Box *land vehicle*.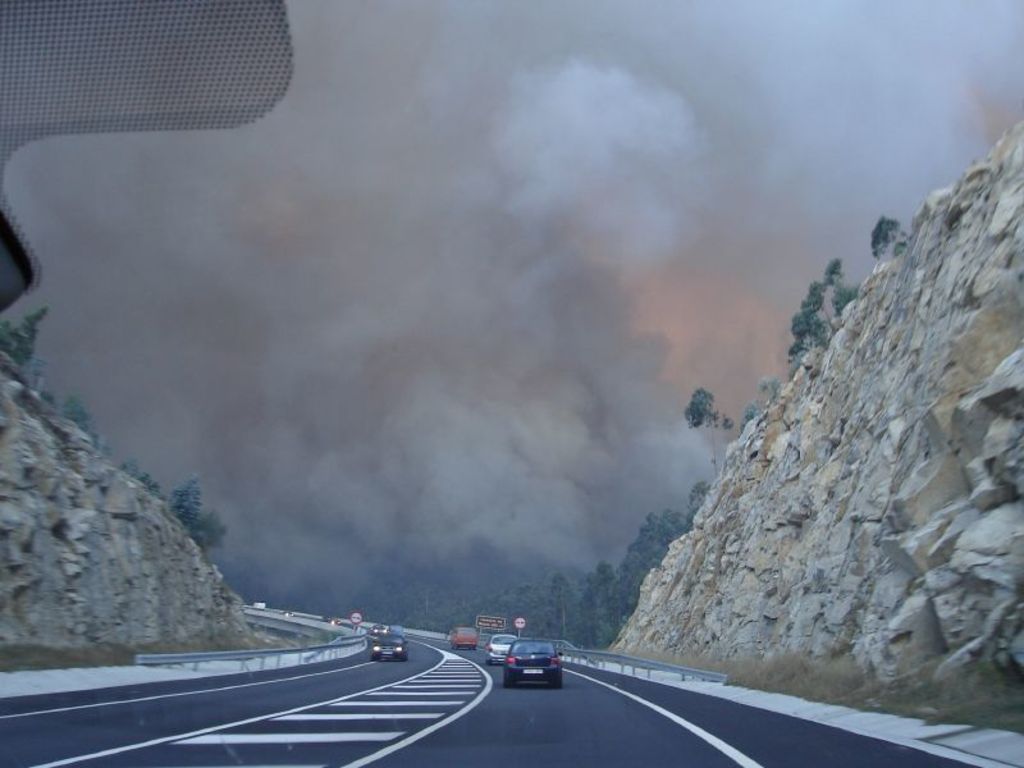
BBox(251, 600, 268, 614).
